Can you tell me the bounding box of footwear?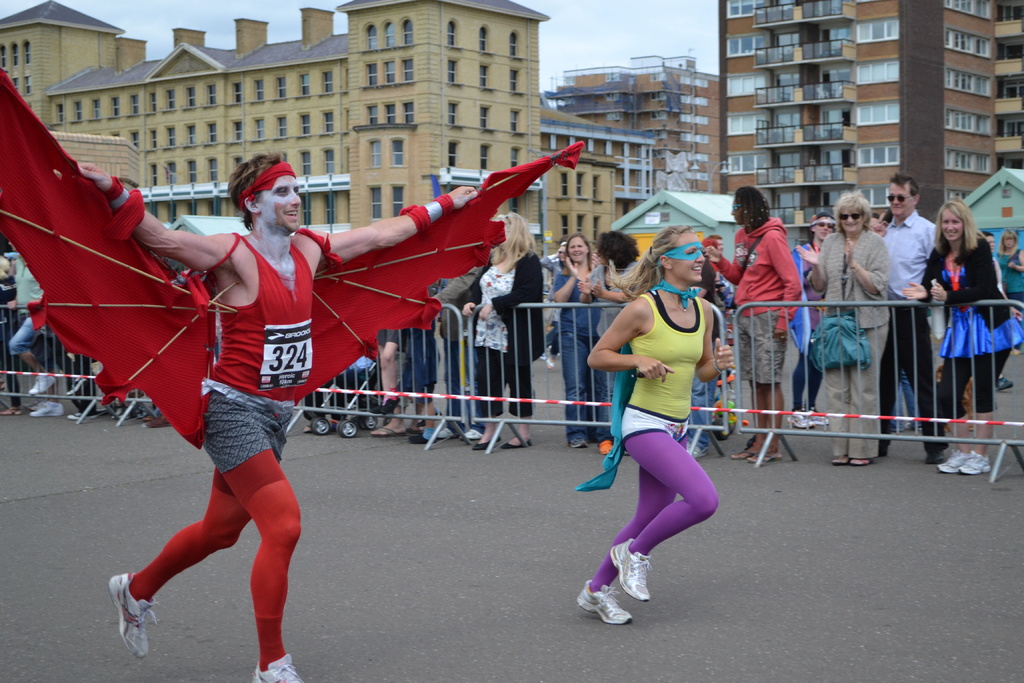
region(787, 409, 808, 432).
